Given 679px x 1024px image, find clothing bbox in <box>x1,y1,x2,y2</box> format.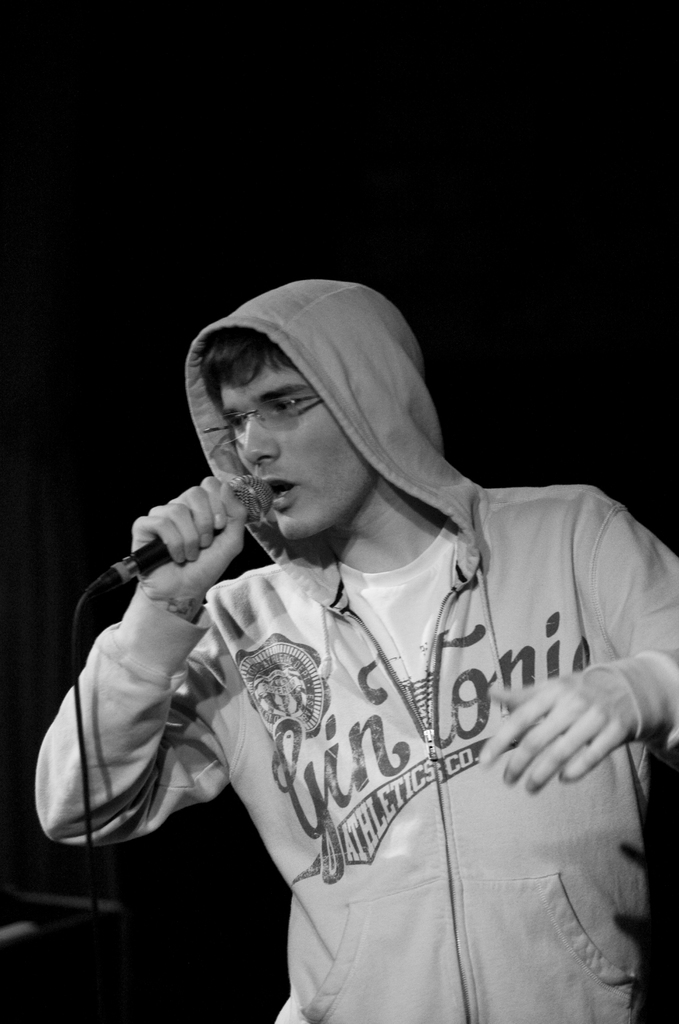
<box>63,366,663,982</box>.
